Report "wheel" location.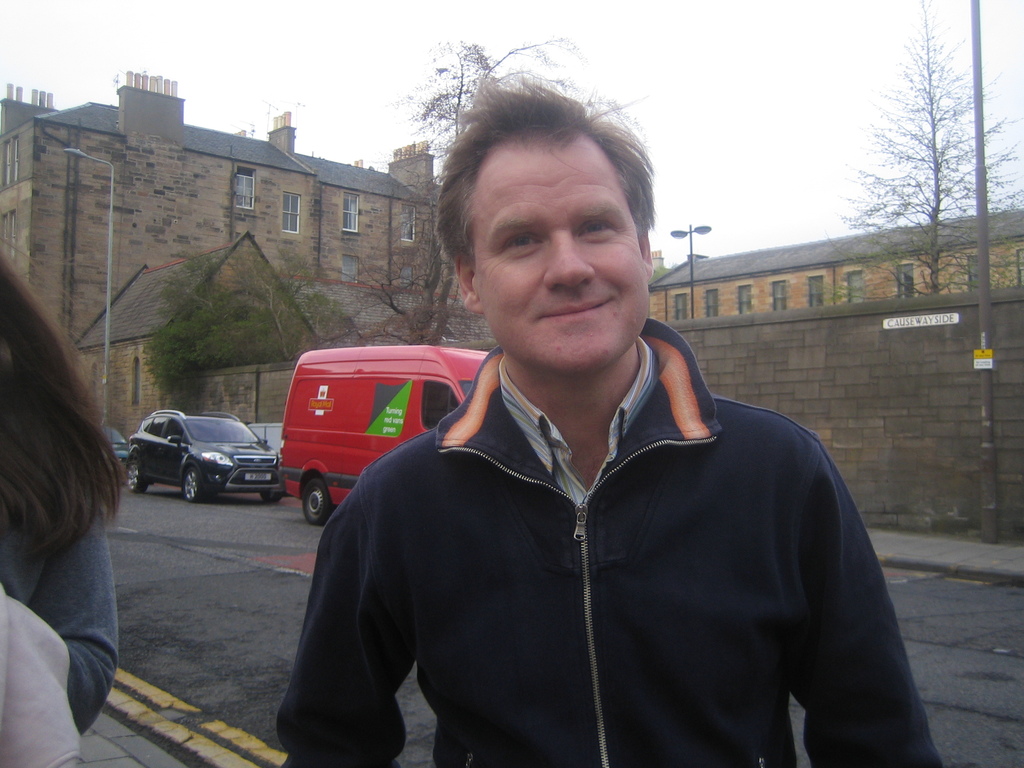
Report: x1=301, y1=477, x2=333, y2=525.
